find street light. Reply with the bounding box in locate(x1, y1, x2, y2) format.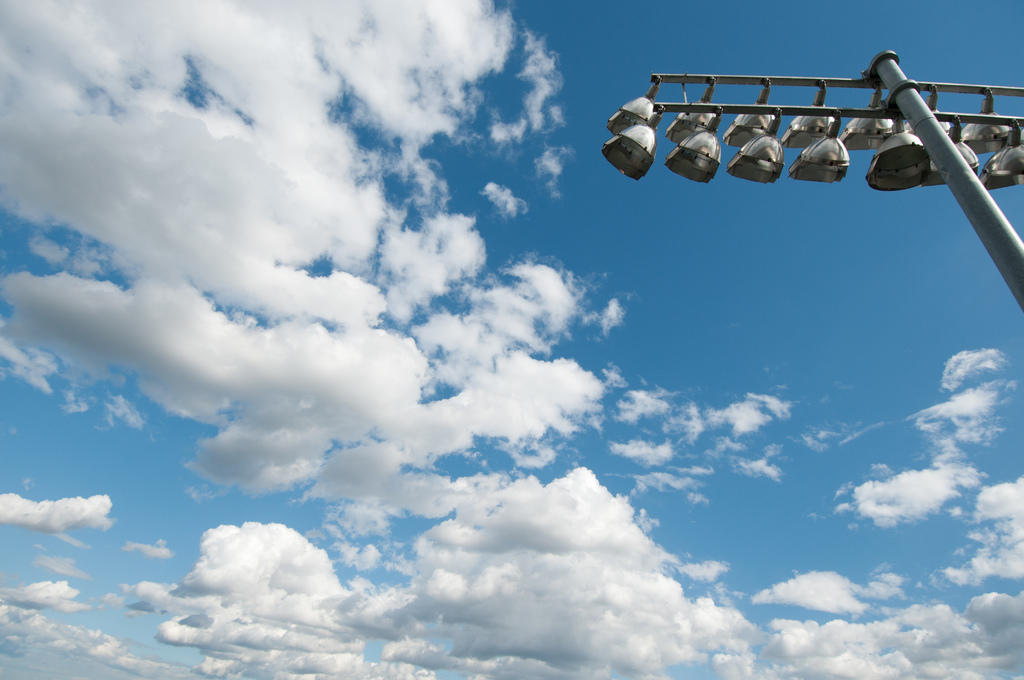
locate(609, 36, 1019, 286).
